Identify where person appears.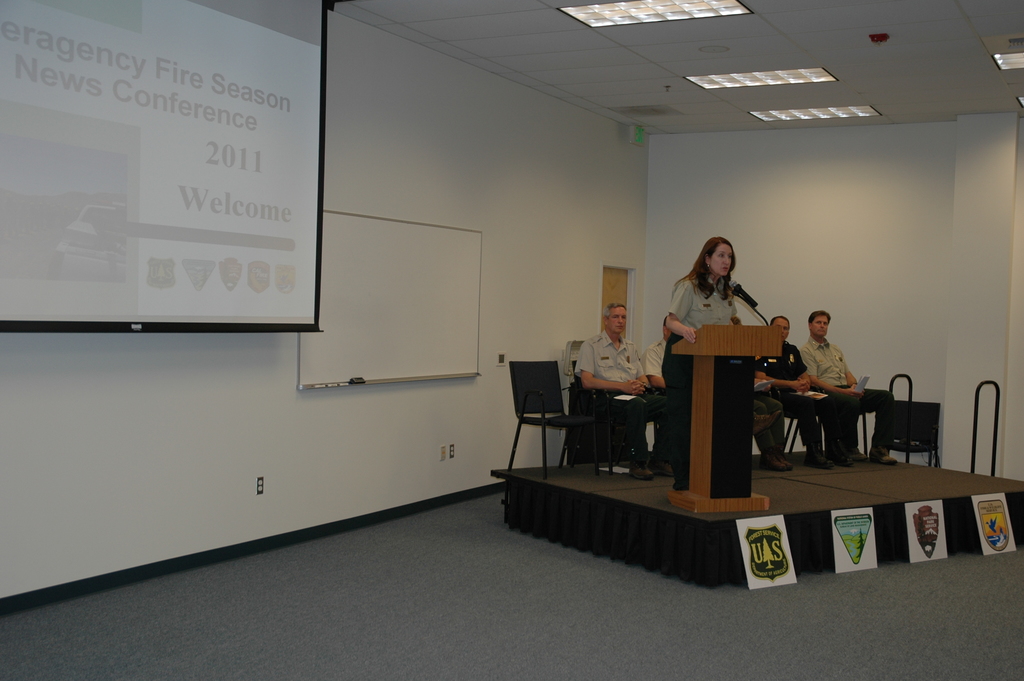
Appears at BBox(758, 314, 826, 458).
